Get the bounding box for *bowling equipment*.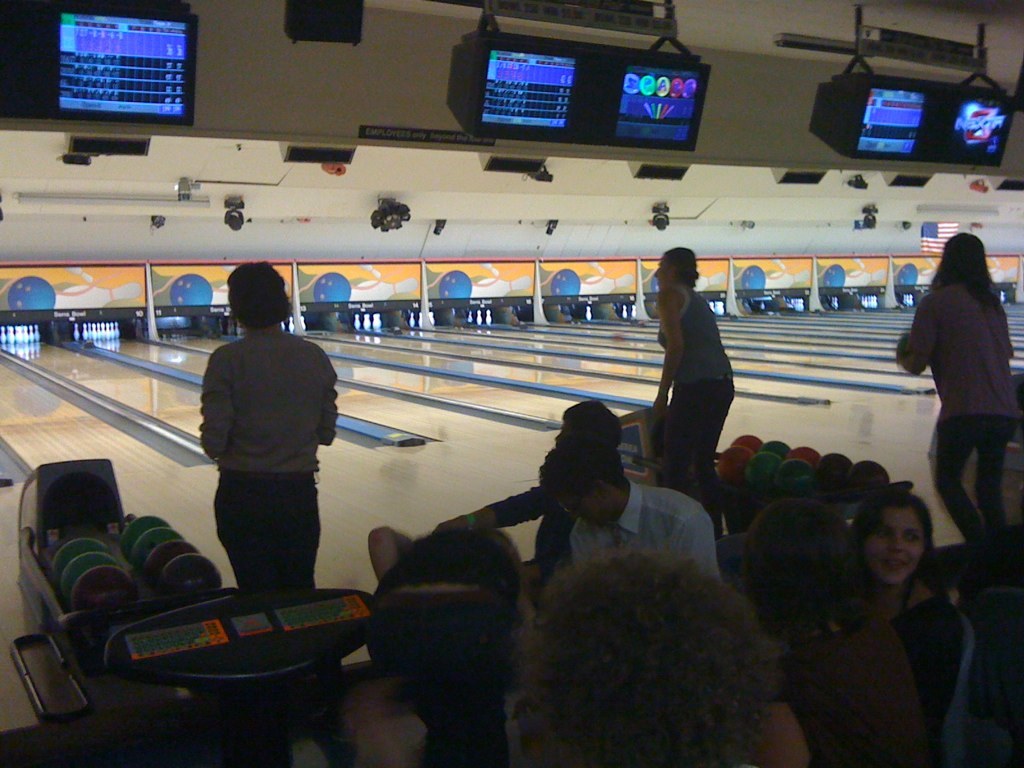
<region>6, 272, 55, 311</region>.
